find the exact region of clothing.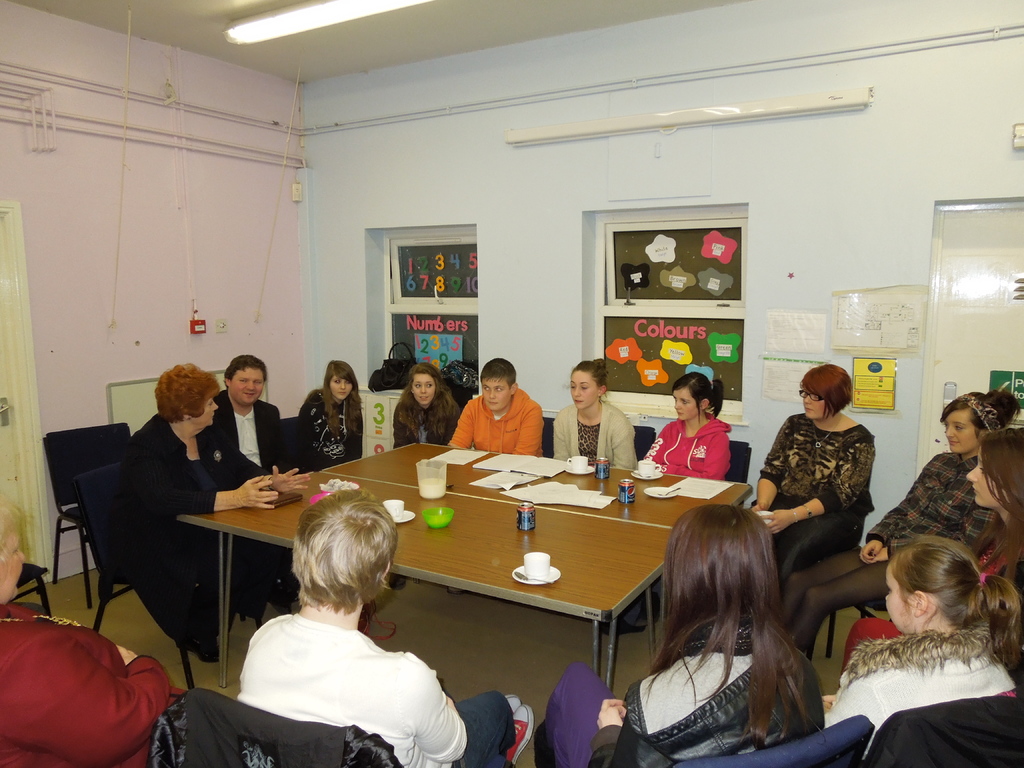
Exact region: [551,397,636,470].
